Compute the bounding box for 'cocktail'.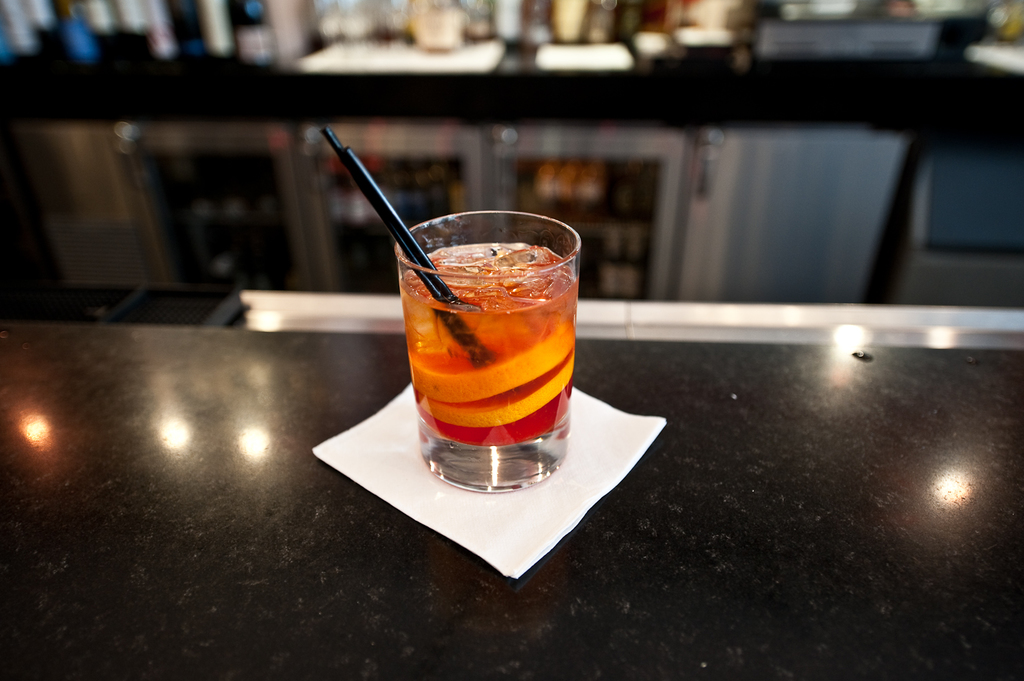
select_region(370, 217, 592, 475).
